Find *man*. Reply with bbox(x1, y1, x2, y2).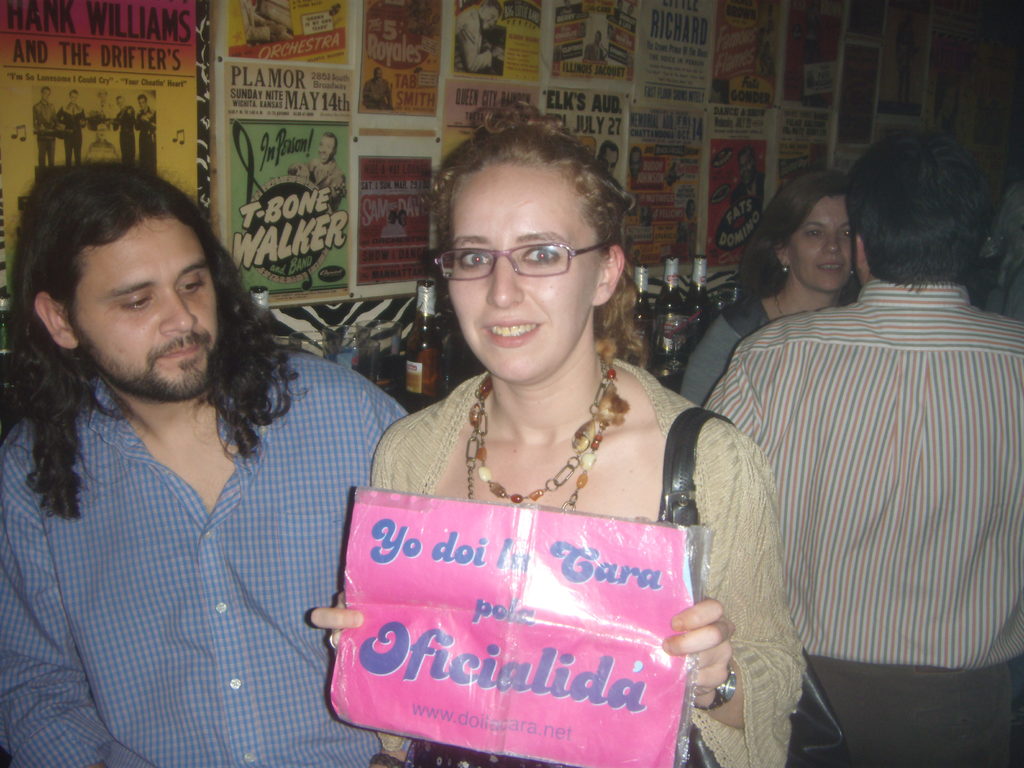
bbox(109, 97, 134, 165).
